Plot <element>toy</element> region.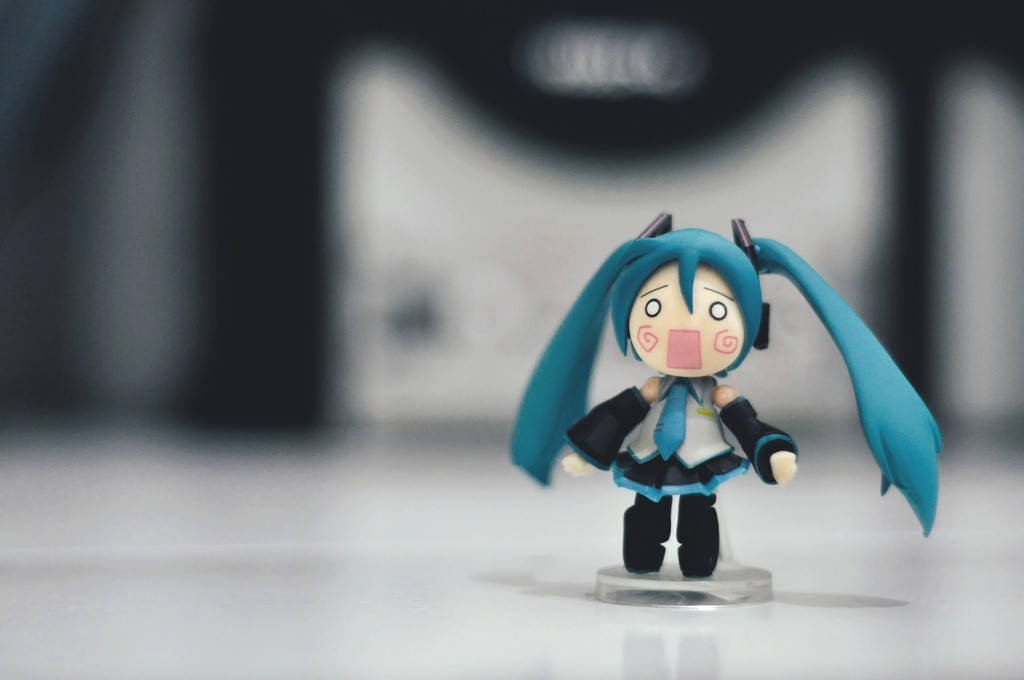
Plotted at region(515, 193, 886, 597).
